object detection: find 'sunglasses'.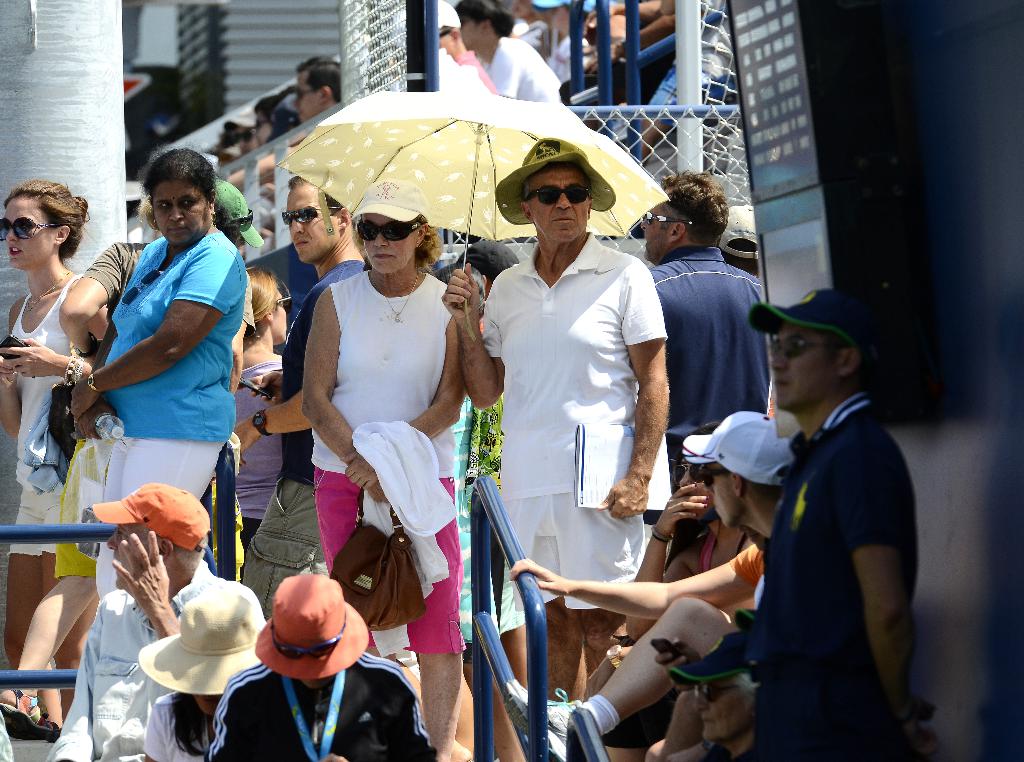
Rect(237, 129, 254, 138).
